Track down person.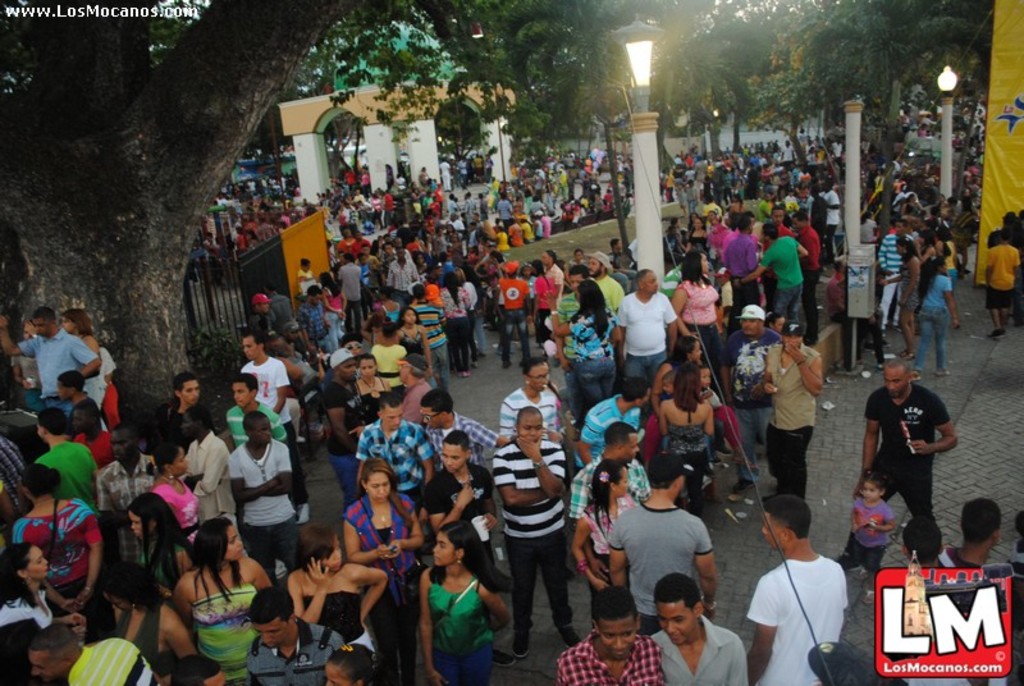
Tracked to rect(251, 582, 335, 685).
